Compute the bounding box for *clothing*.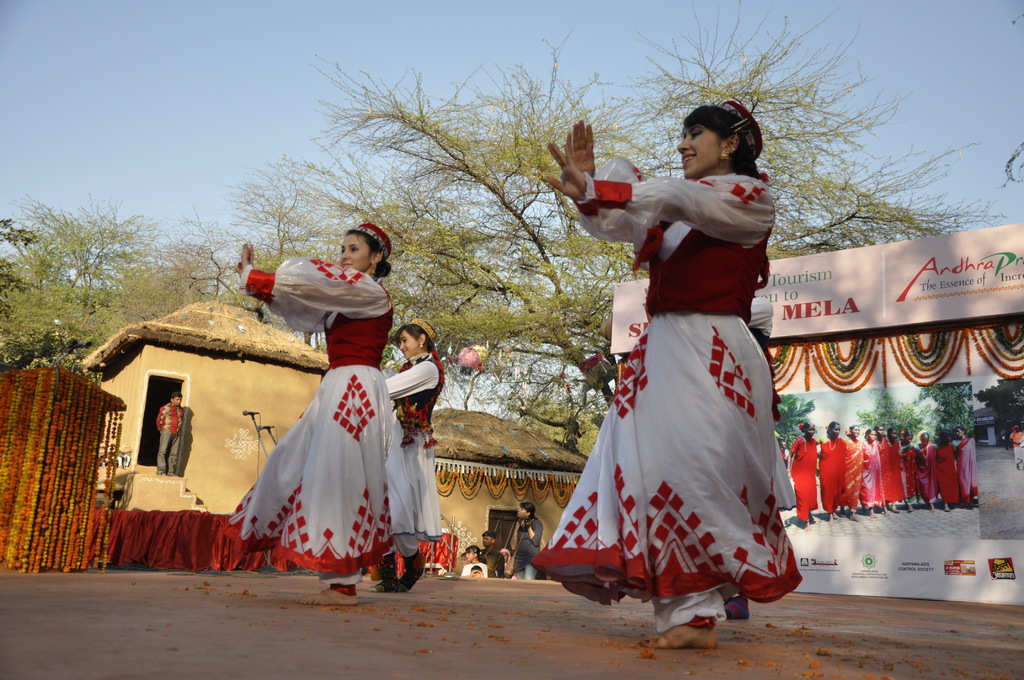
(x1=932, y1=432, x2=961, y2=506).
